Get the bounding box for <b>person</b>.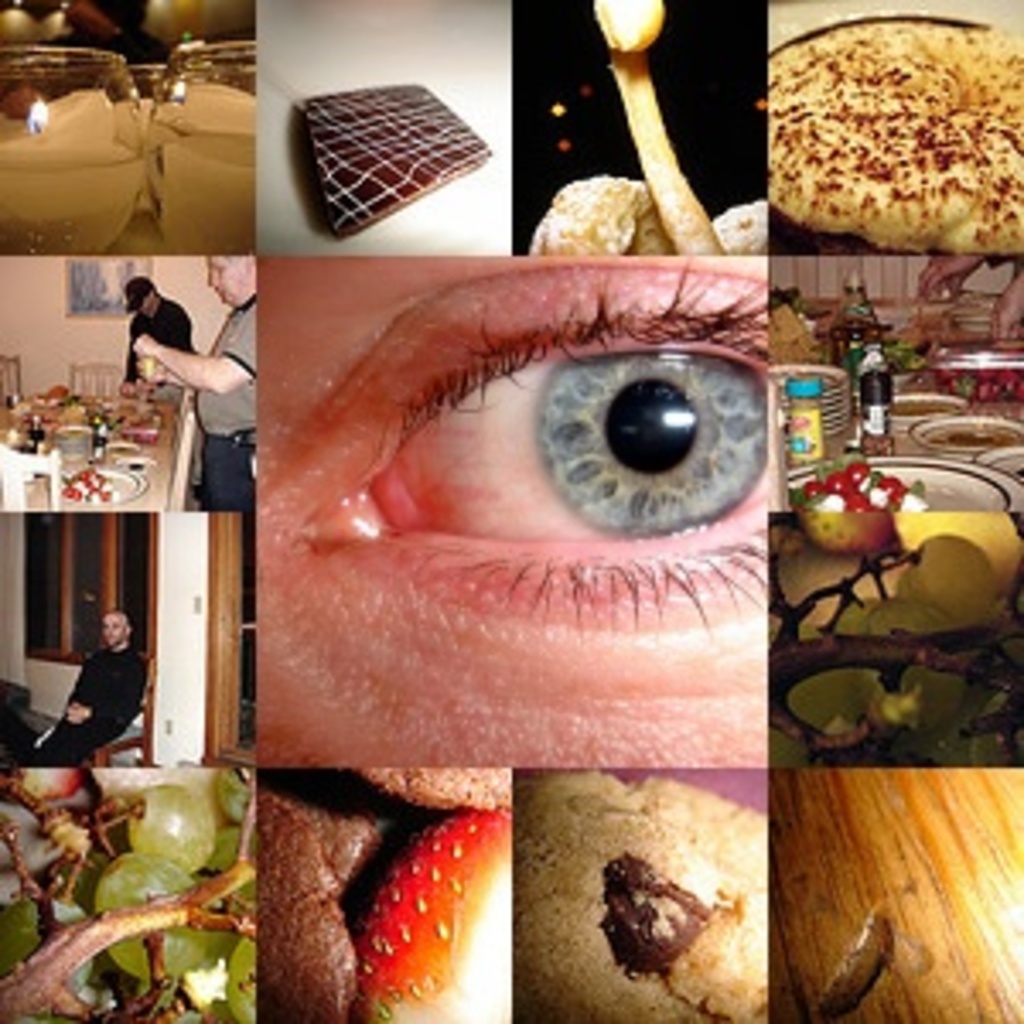
pyautogui.locateOnScreen(133, 249, 259, 512).
